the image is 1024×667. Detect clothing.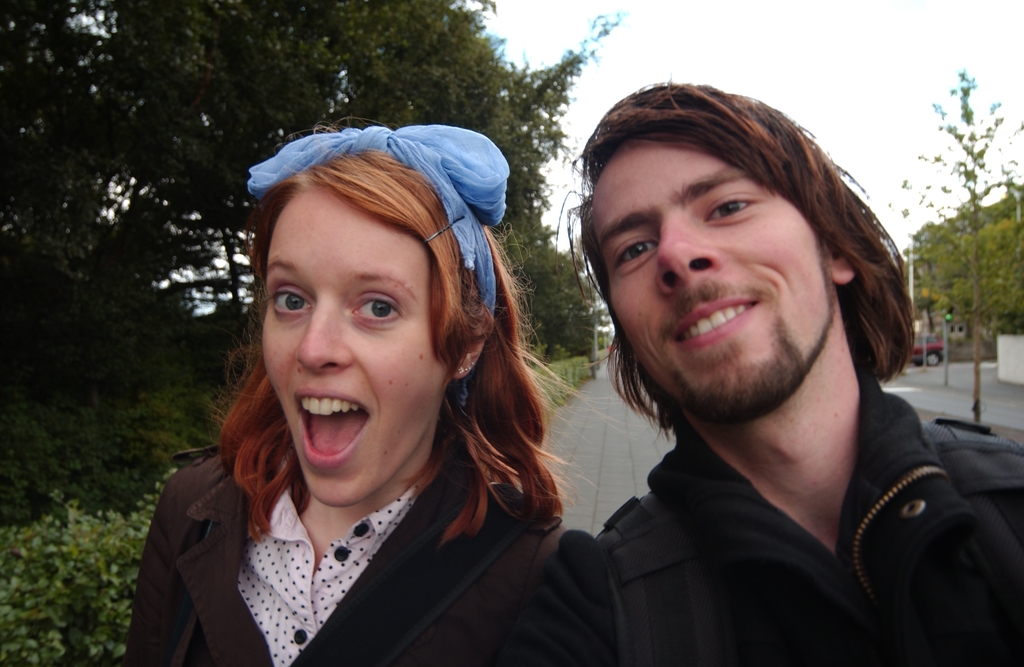
Detection: 122 421 607 666.
